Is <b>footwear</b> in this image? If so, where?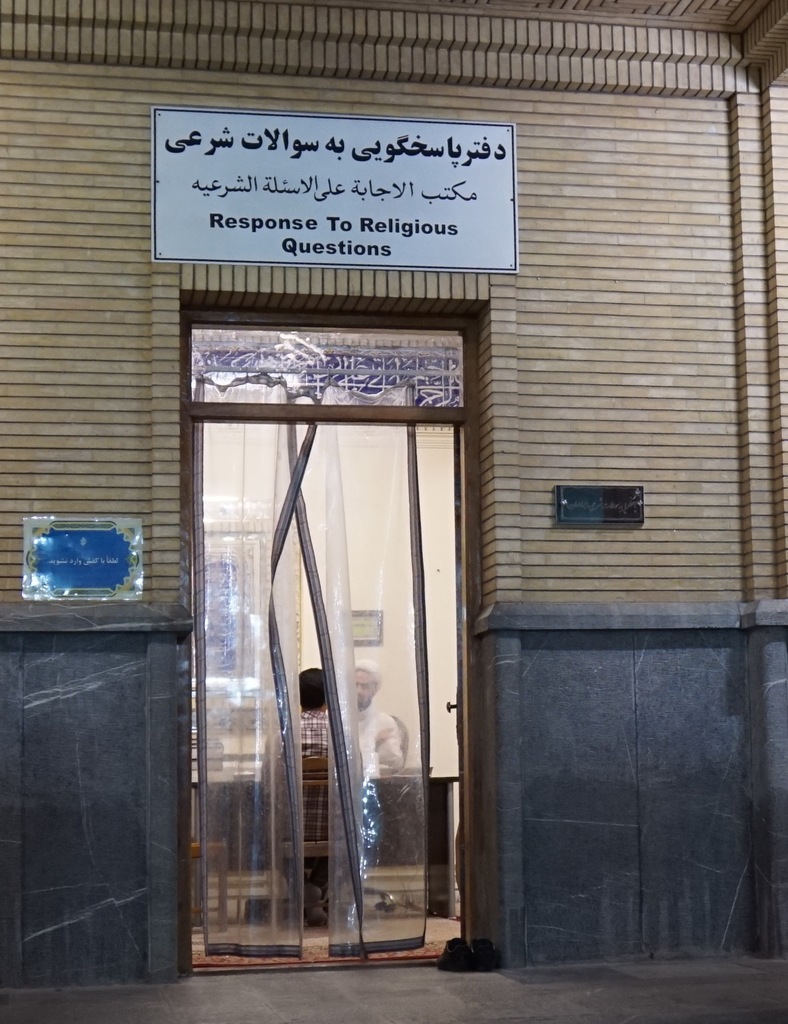
Yes, at BBox(308, 889, 330, 927).
